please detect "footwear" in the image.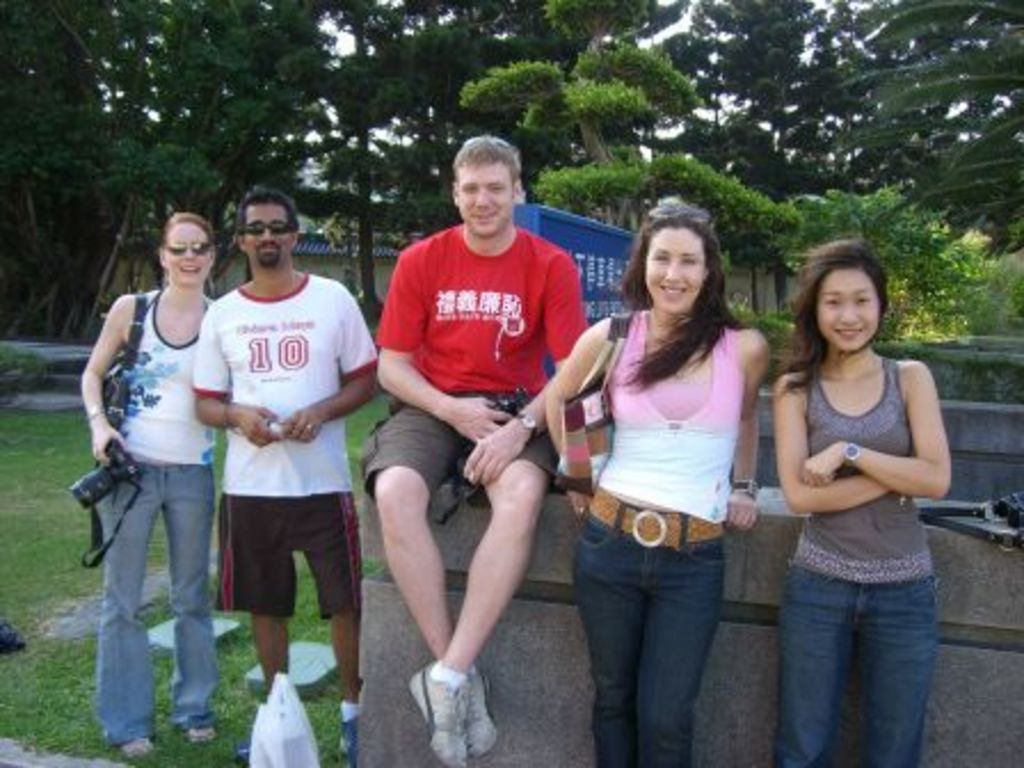
[453,667,505,754].
